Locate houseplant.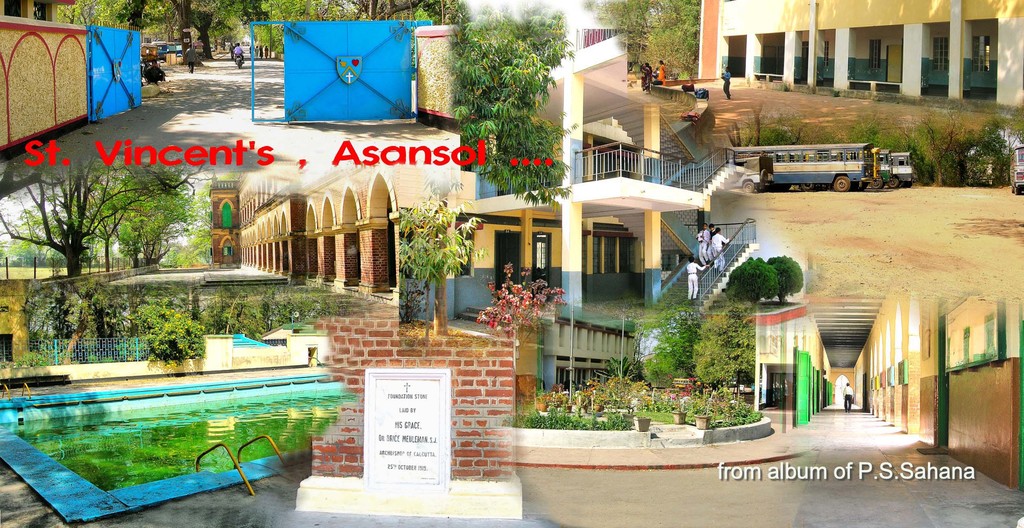
Bounding box: BBox(671, 401, 687, 424).
